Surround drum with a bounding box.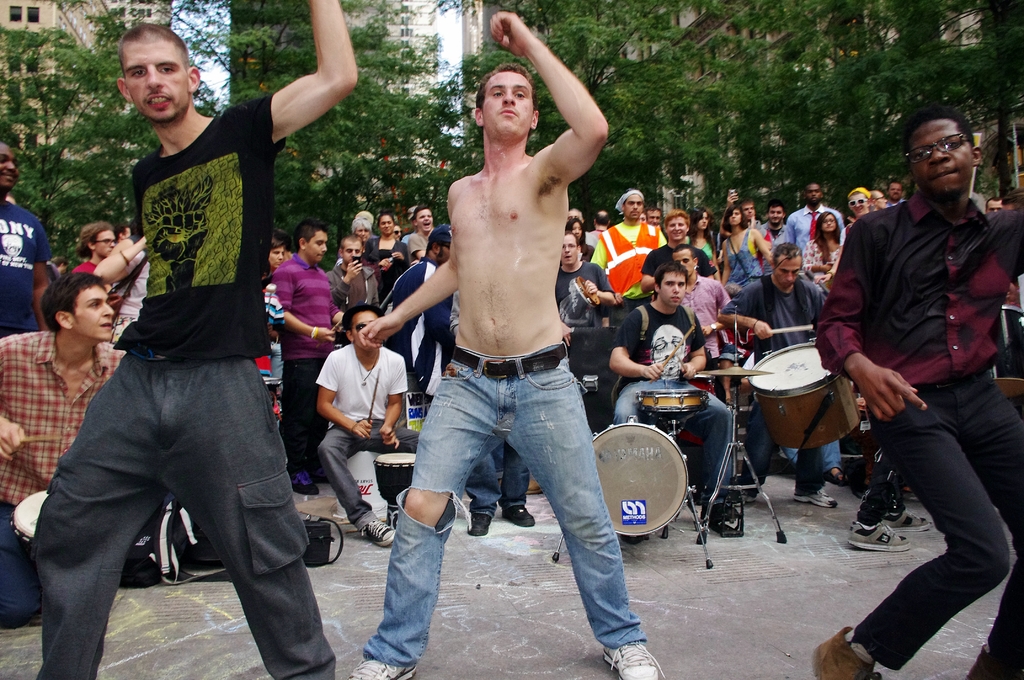
{"left": 984, "top": 303, "right": 1023, "bottom": 408}.
